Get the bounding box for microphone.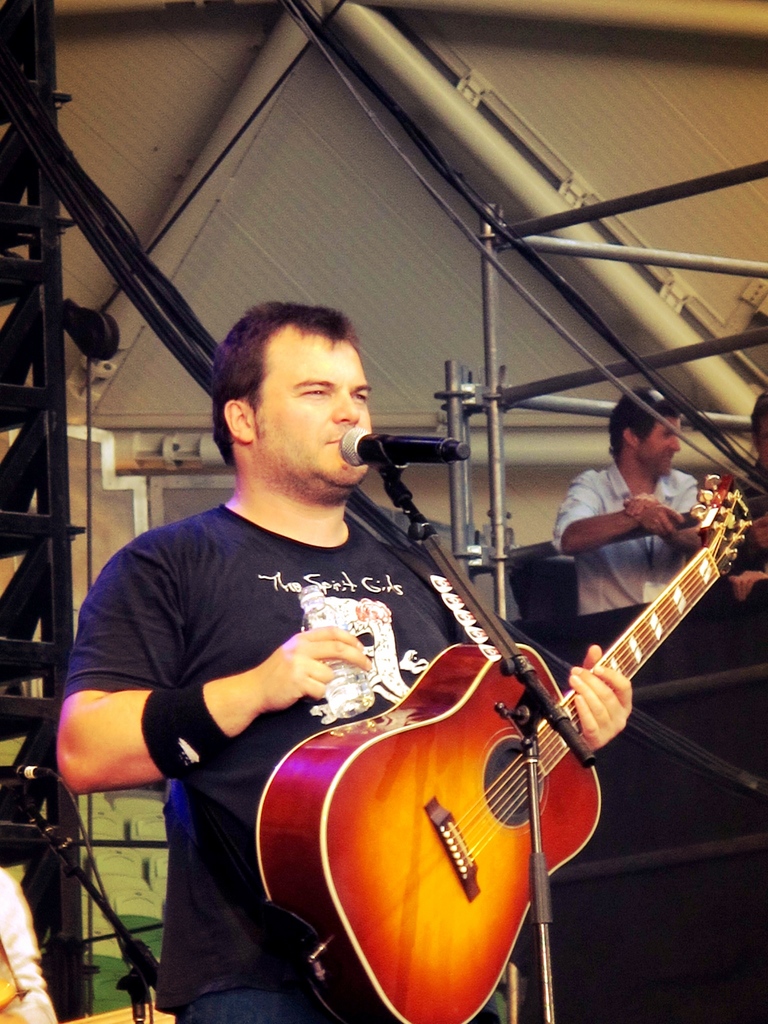
bbox(346, 430, 467, 502).
